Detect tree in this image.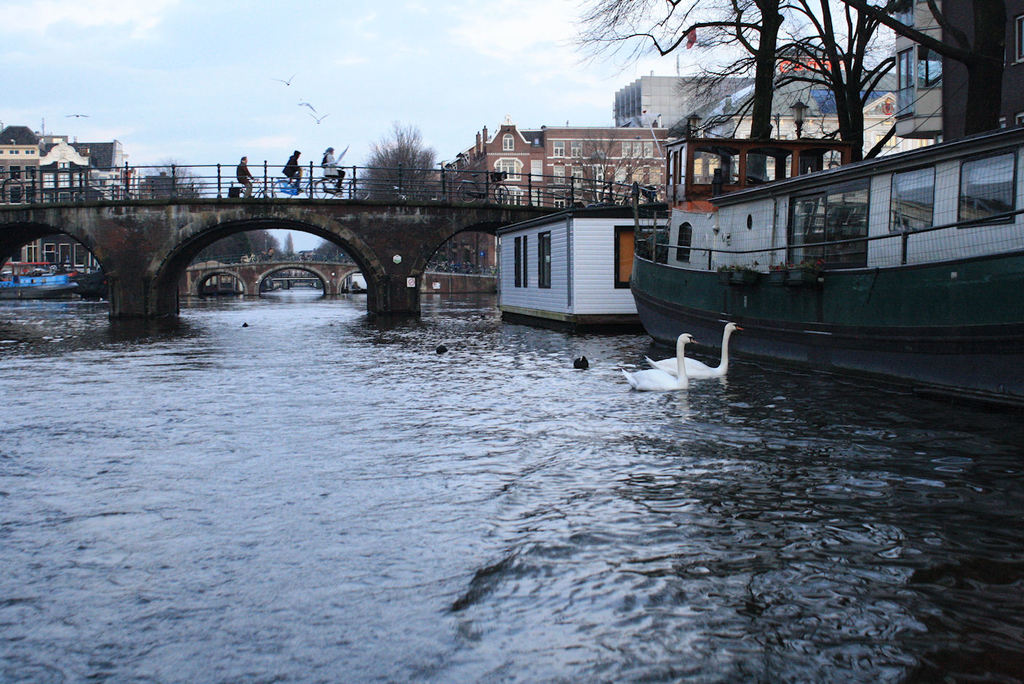
Detection: 358:119:447:209.
